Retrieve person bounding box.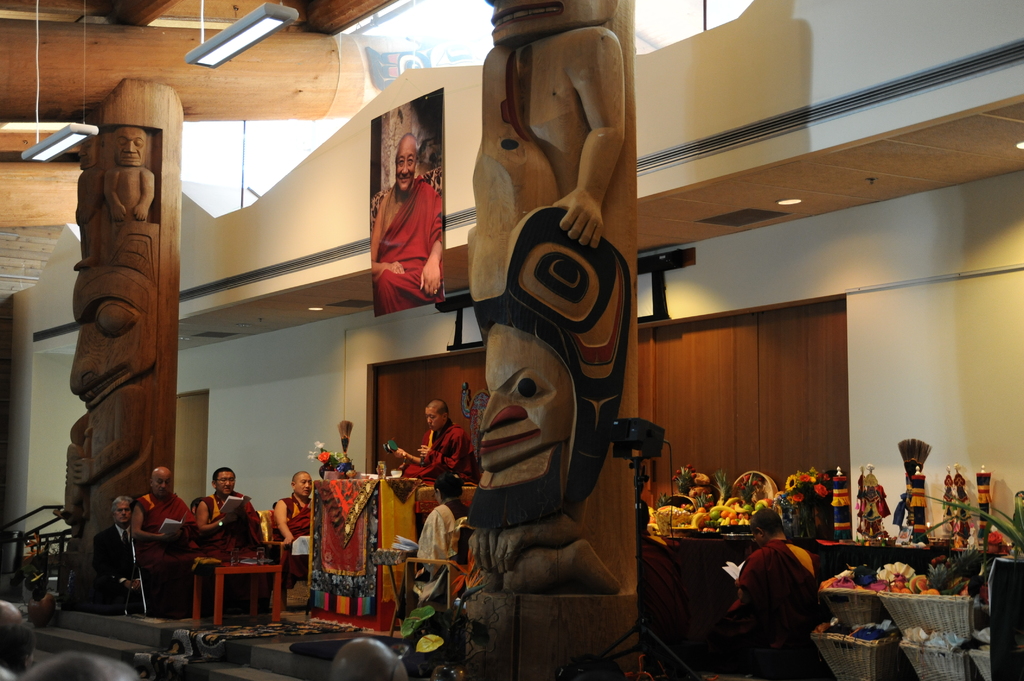
Bounding box: box=[134, 460, 191, 569].
